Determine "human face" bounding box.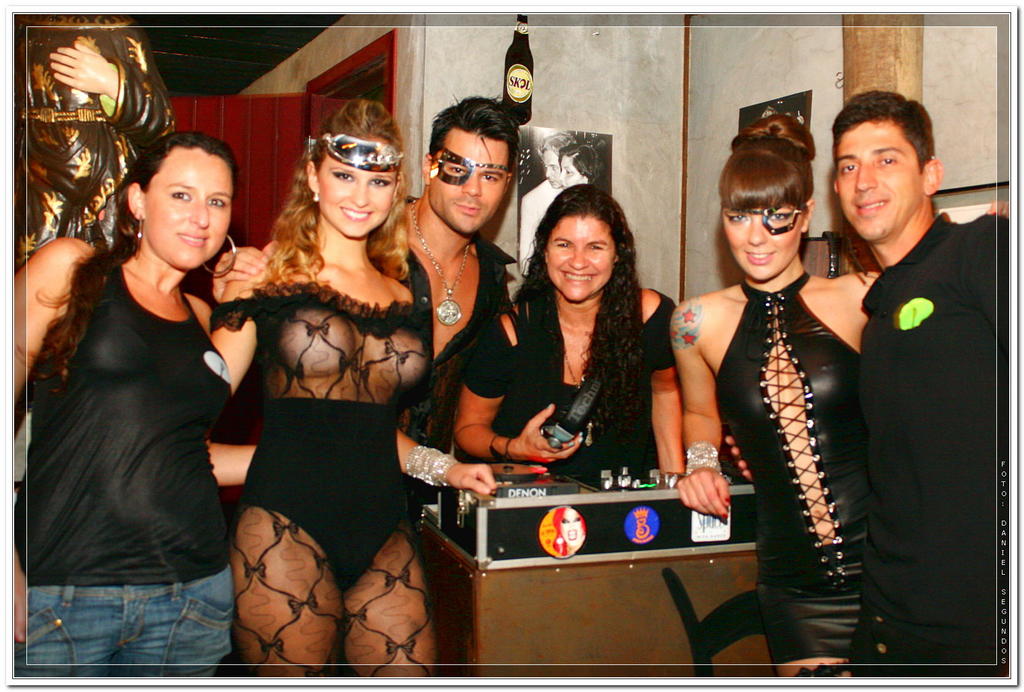
Determined: pyautogui.locateOnScreen(142, 149, 234, 269).
